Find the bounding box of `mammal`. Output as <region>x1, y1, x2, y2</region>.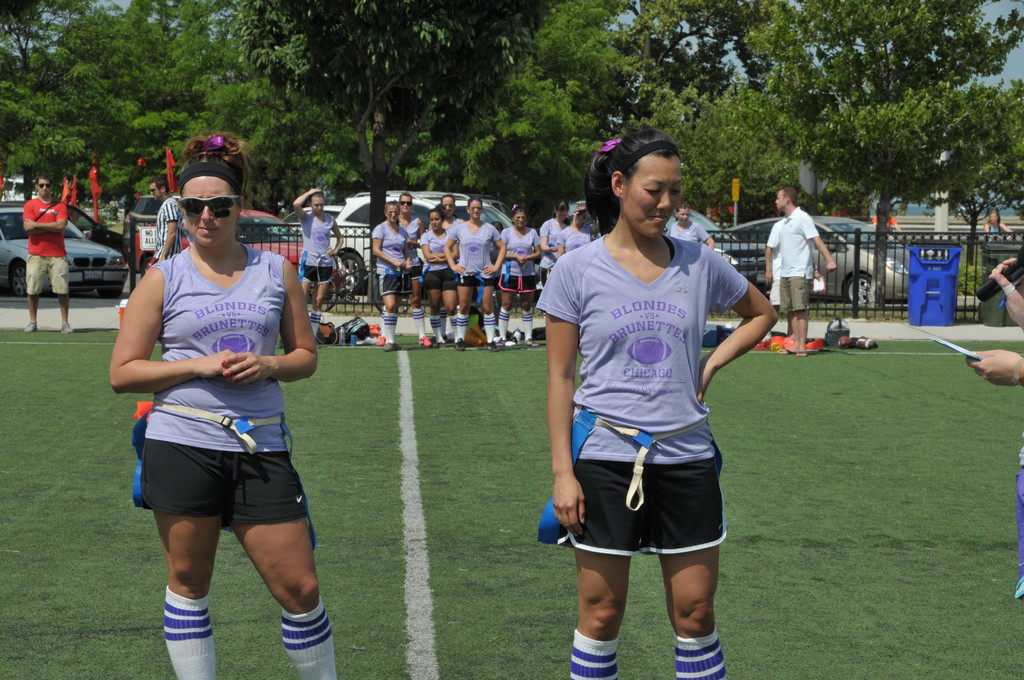
<region>495, 201, 543, 348</region>.
